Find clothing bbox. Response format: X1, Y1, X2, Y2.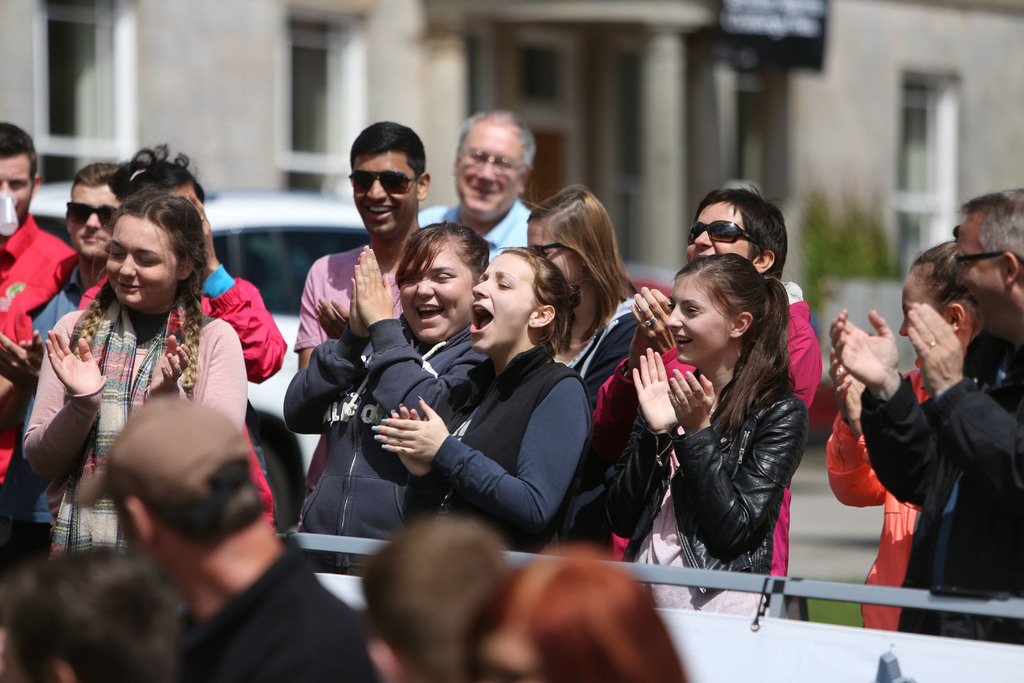
819, 352, 948, 634.
